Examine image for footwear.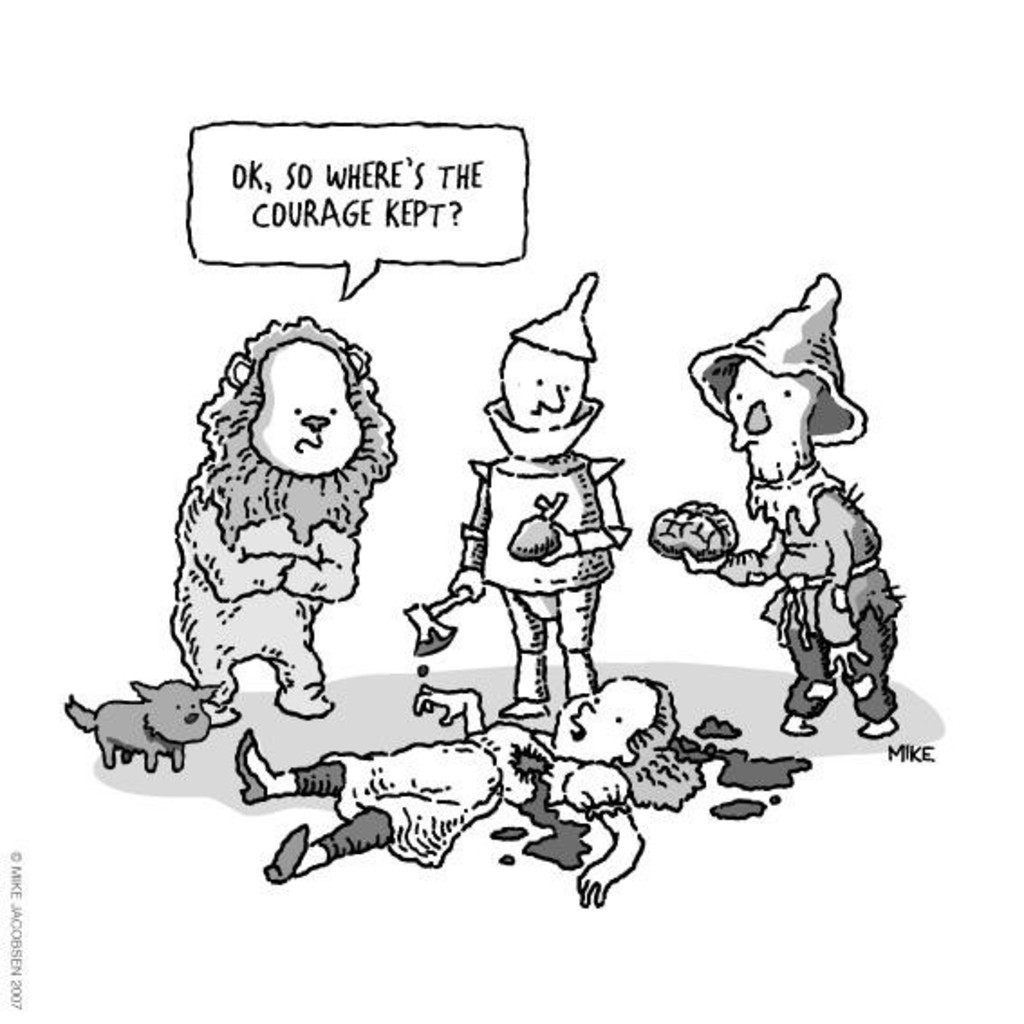
Examination result: bbox(233, 726, 267, 802).
